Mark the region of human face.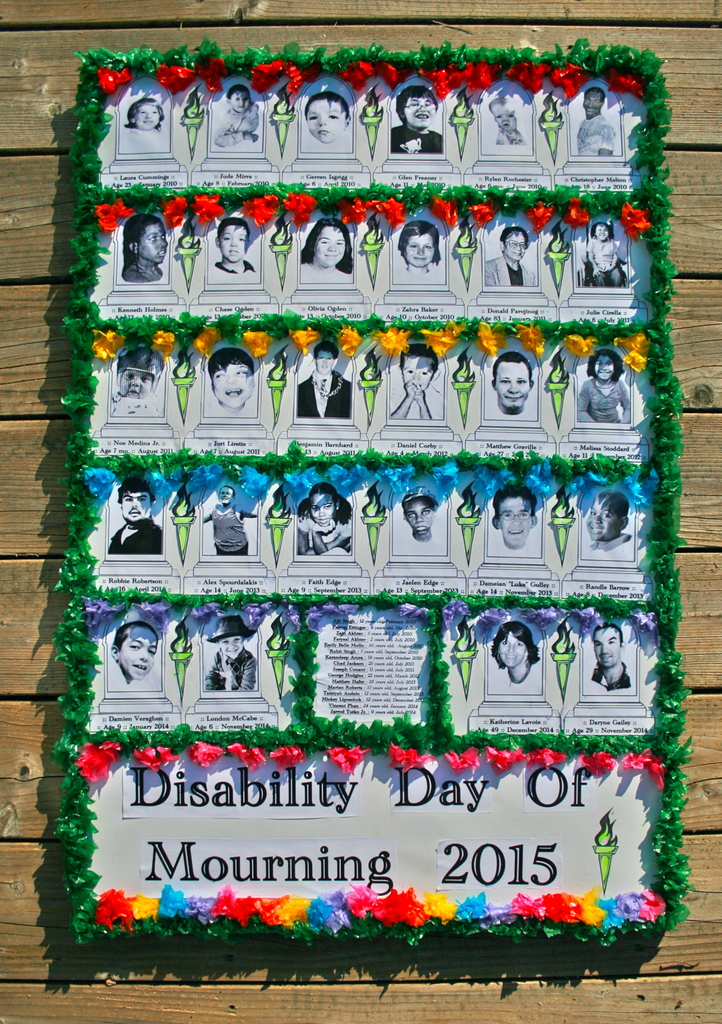
Region: l=498, t=490, r=527, b=545.
